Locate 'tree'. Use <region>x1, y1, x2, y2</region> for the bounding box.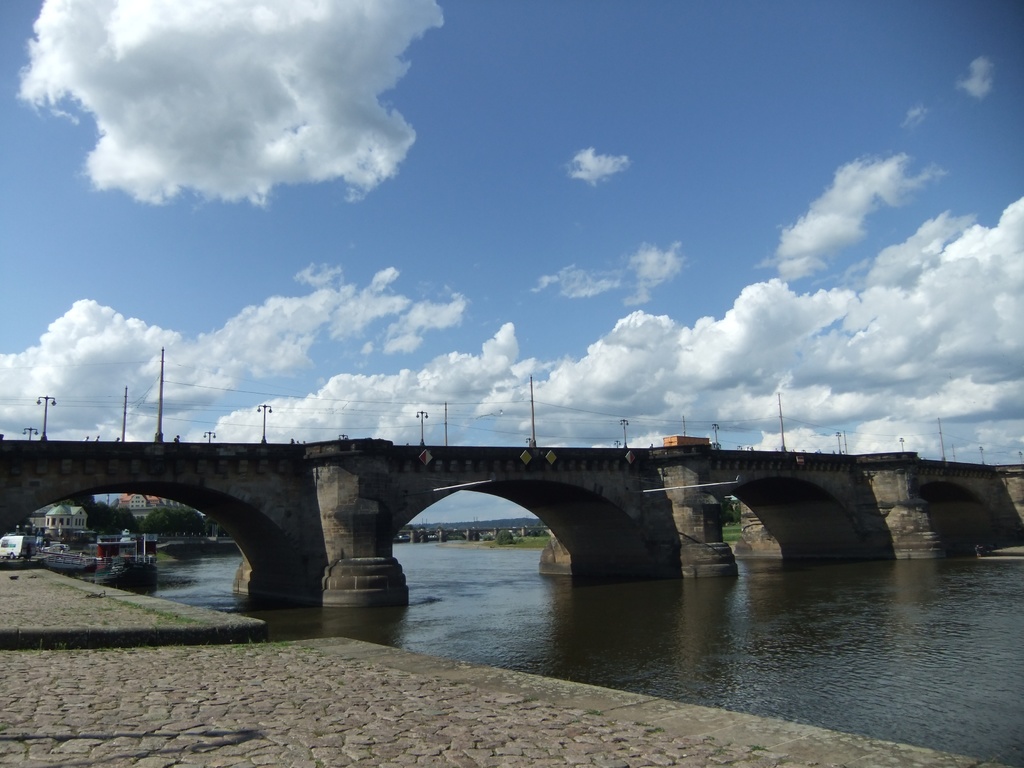
<region>177, 505, 206, 537</region>.
